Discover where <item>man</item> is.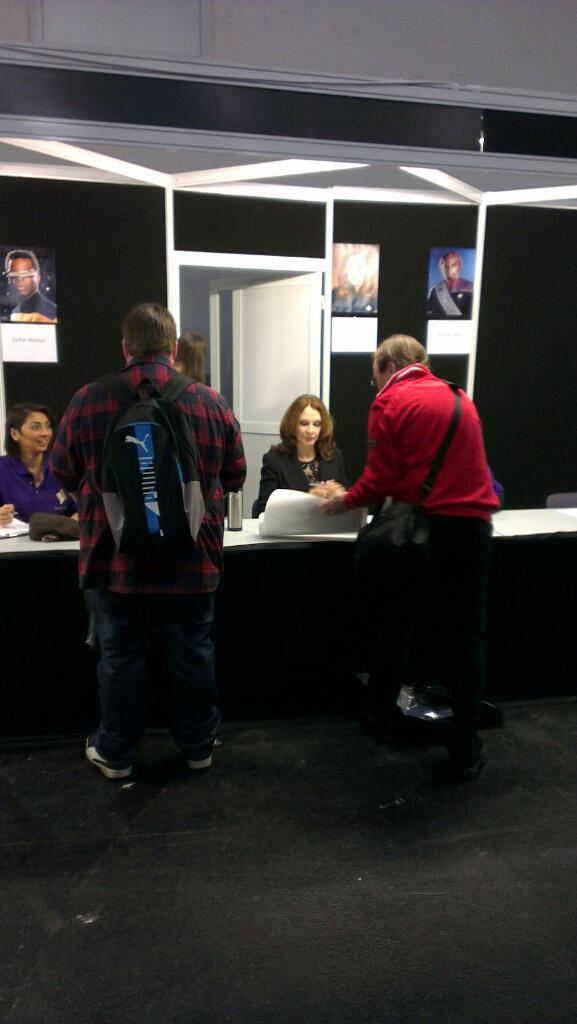
Discovered at <region>49, 310, 240, 786</region>.
